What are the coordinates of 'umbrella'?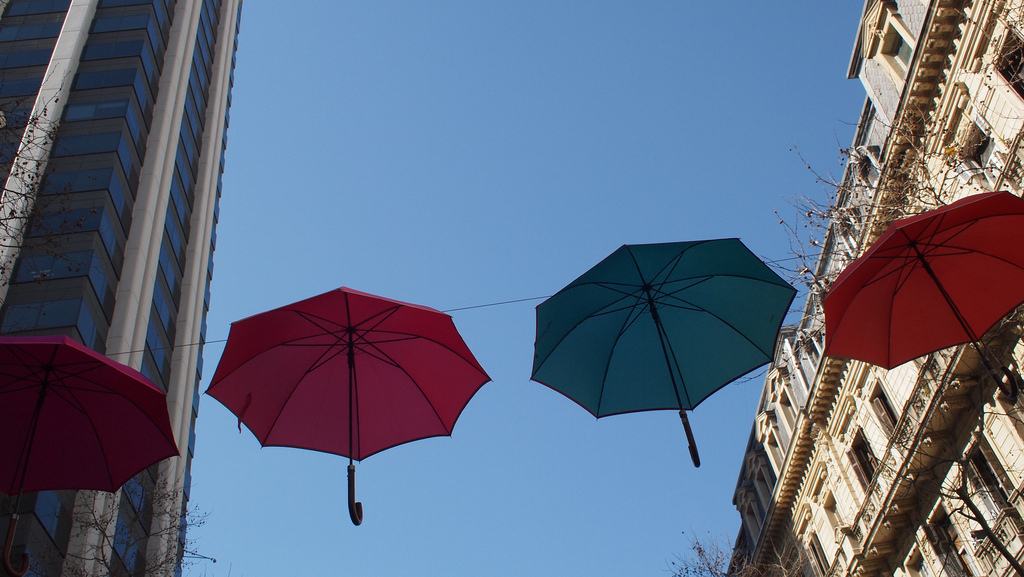
(left=204, top=287, right=499, bottom=517).
